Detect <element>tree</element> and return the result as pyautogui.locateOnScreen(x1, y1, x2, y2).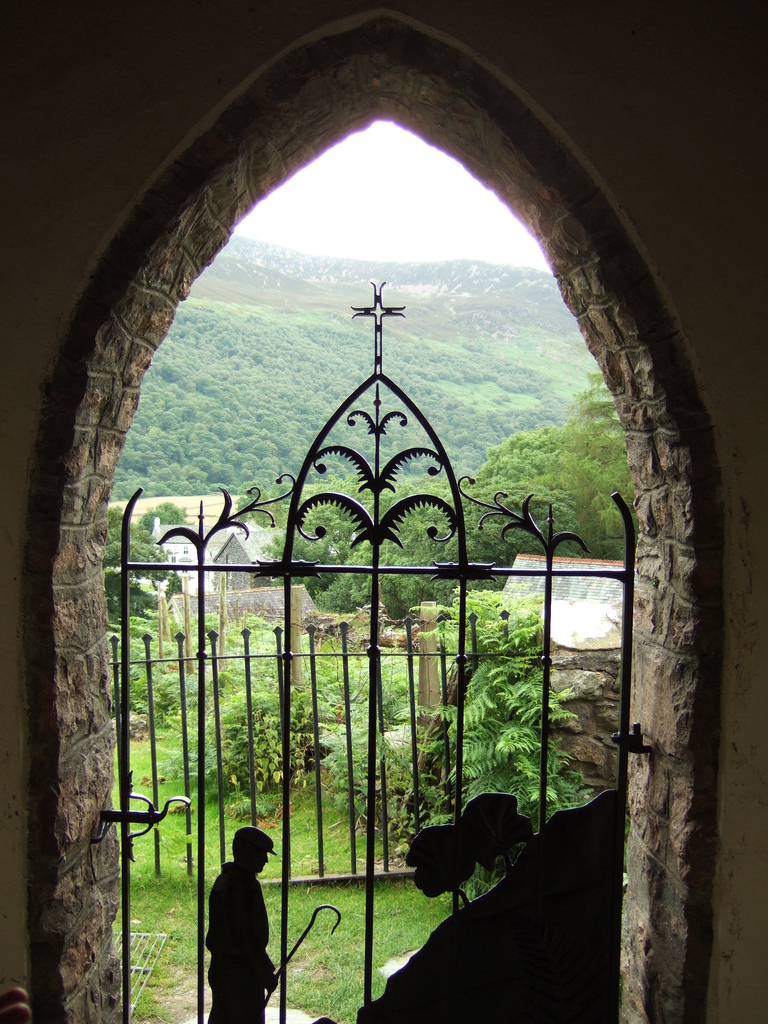
pyautogui.locateOnScreen(465, 438, 568, 564).
